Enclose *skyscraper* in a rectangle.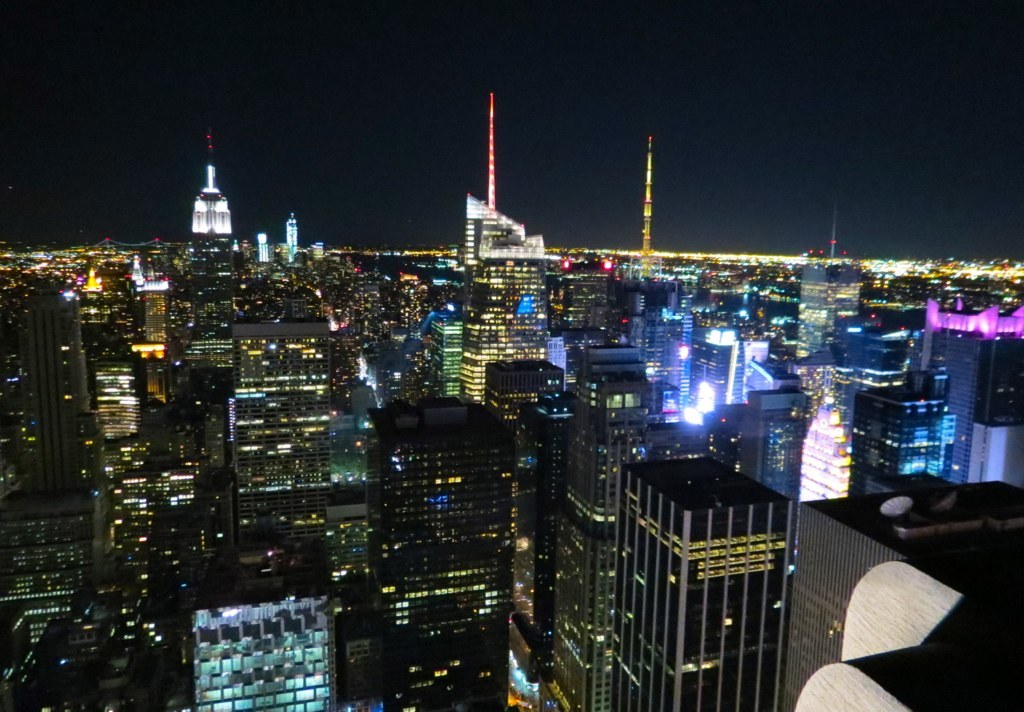
l=168, t=557, r=336, b=710.
